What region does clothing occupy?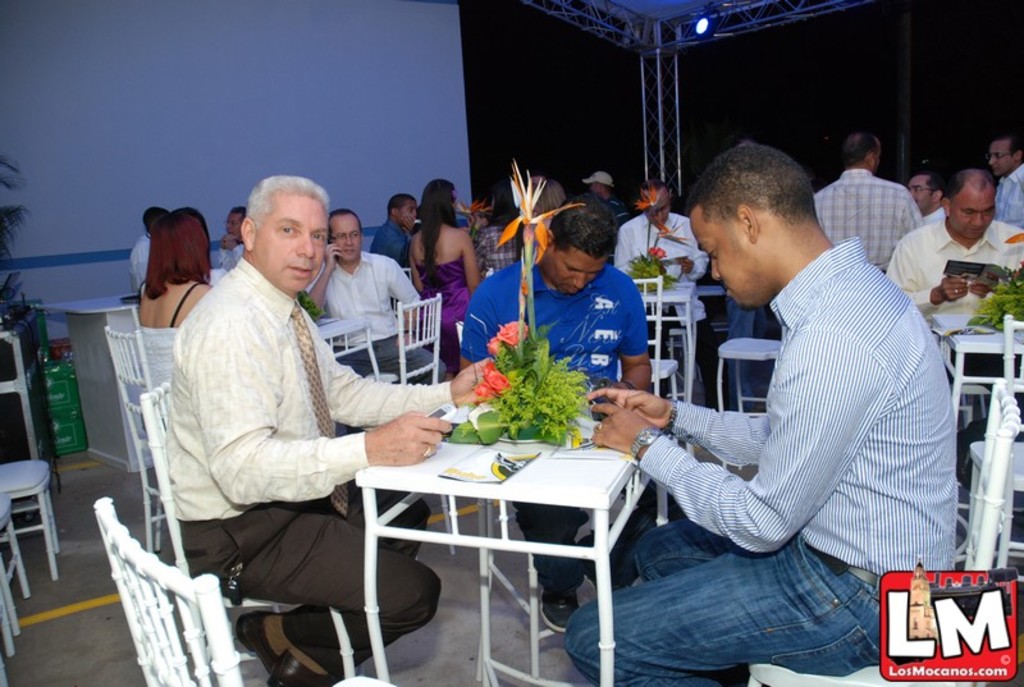
detection(305, 249, 445, 389).
